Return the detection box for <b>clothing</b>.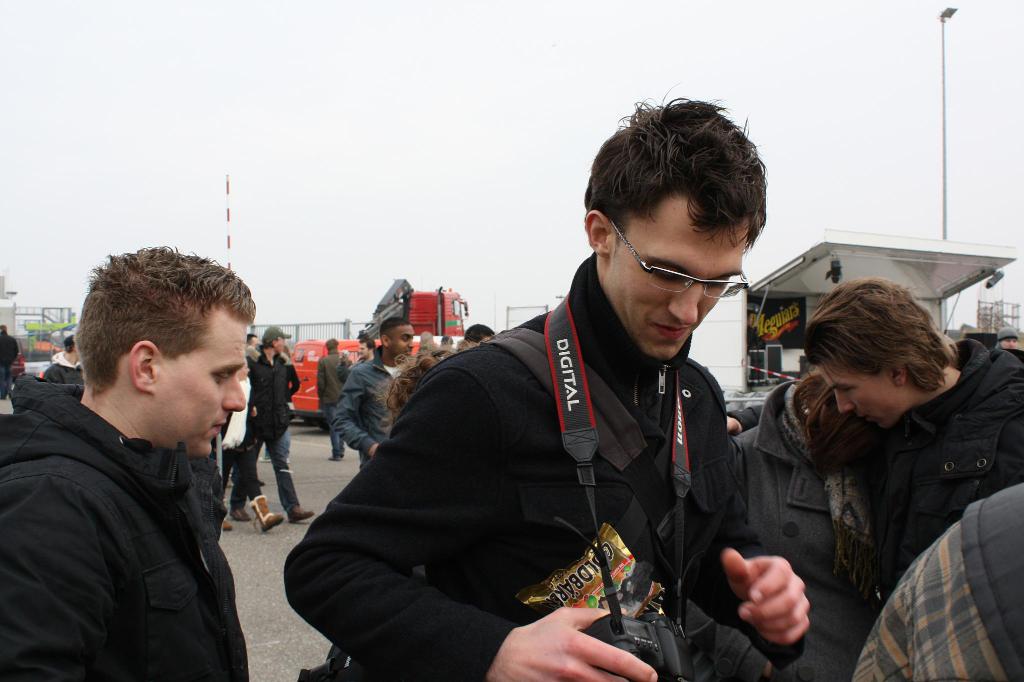
867, 327, 1023, 539.
